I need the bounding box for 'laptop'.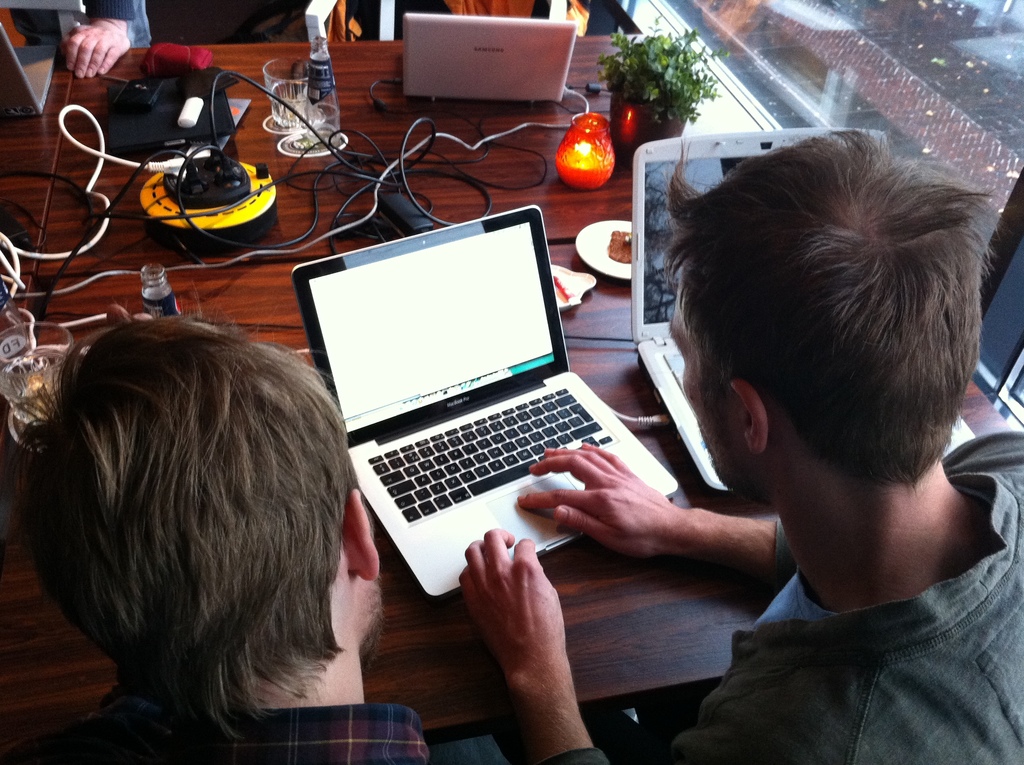
Here it is: <bbox>292, 200, 679, 597</bbox>.
